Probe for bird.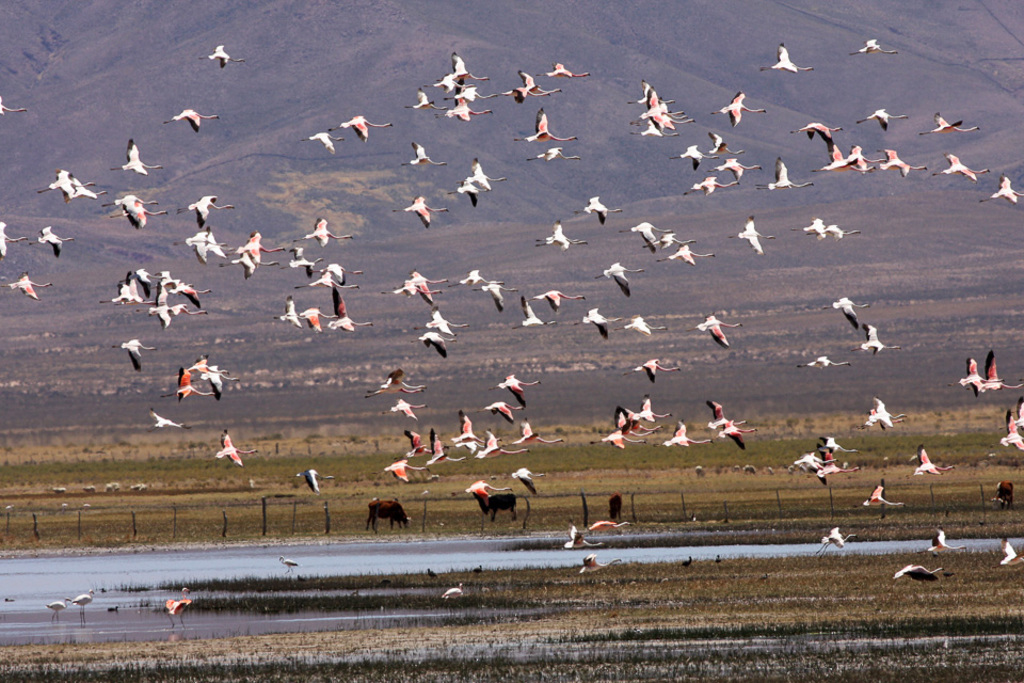
Probe result: Rect(274, 301, 304, 329).
